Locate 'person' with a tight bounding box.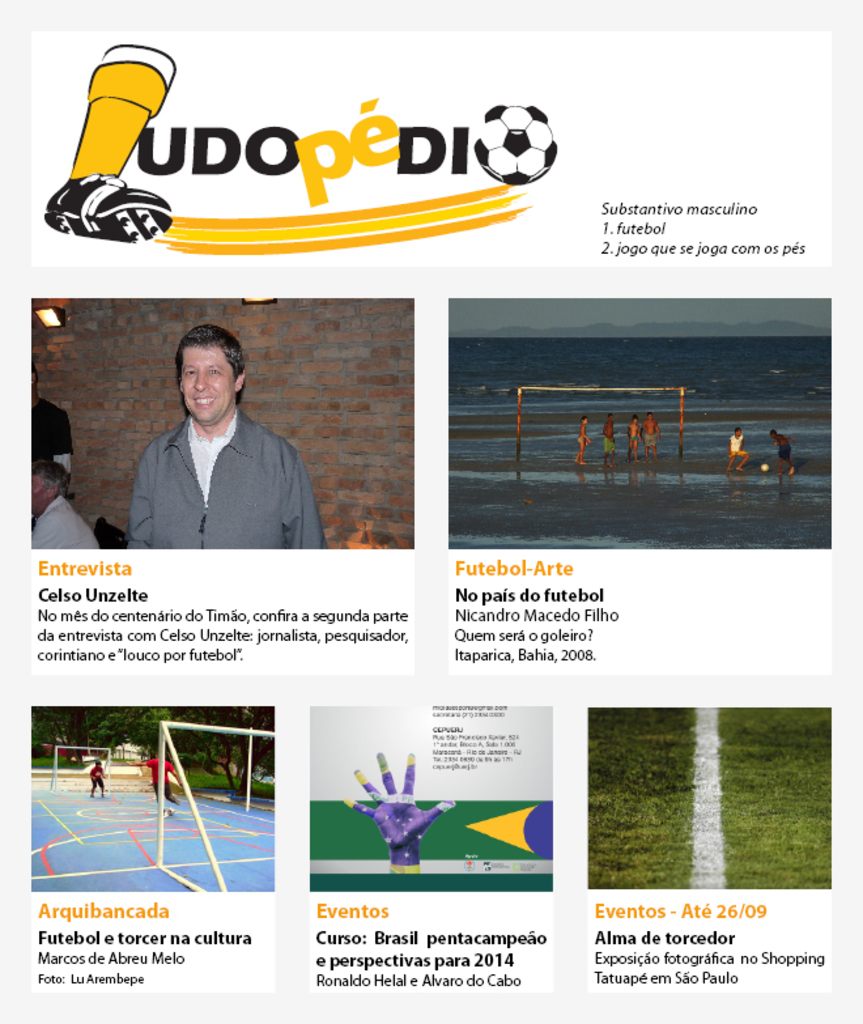
left=140, top=756, right=175, bottom=820.
